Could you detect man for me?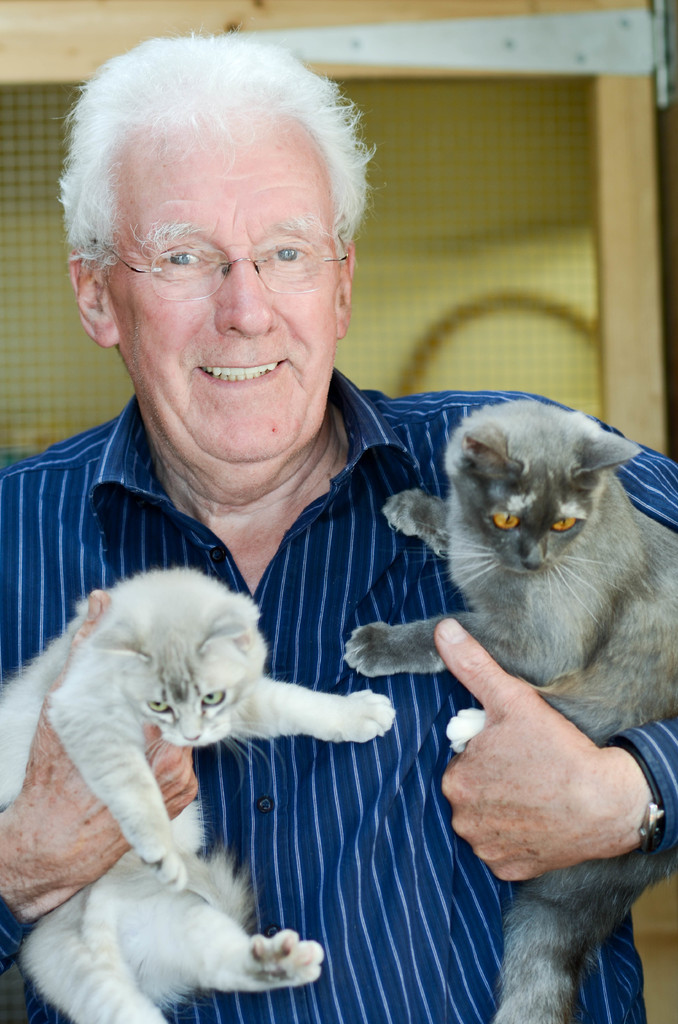
Detection result: left=0, top=25, right=677, bottom=1023.
